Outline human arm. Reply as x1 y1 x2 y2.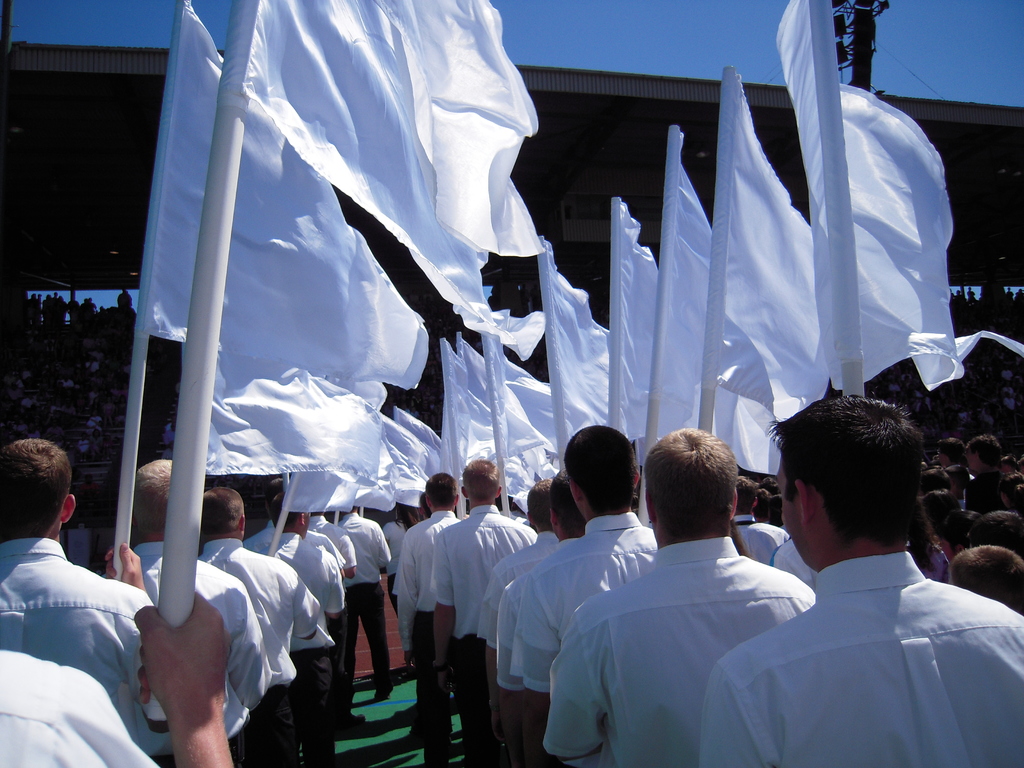
475 569 500 643.
